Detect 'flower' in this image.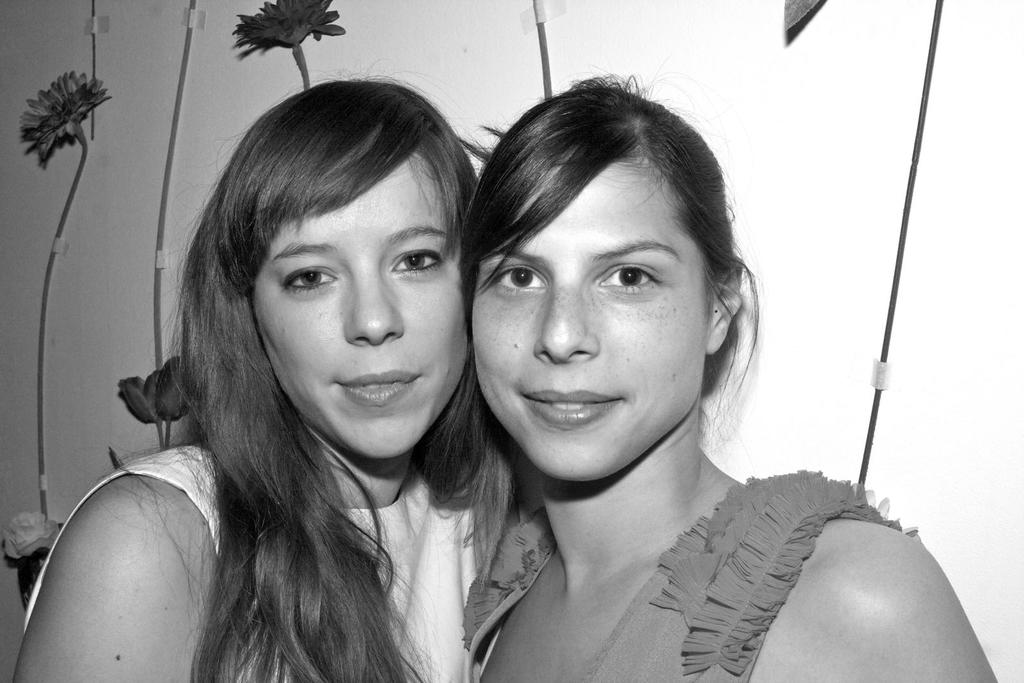
Detection: select_region(13, 52, 97, 155).
